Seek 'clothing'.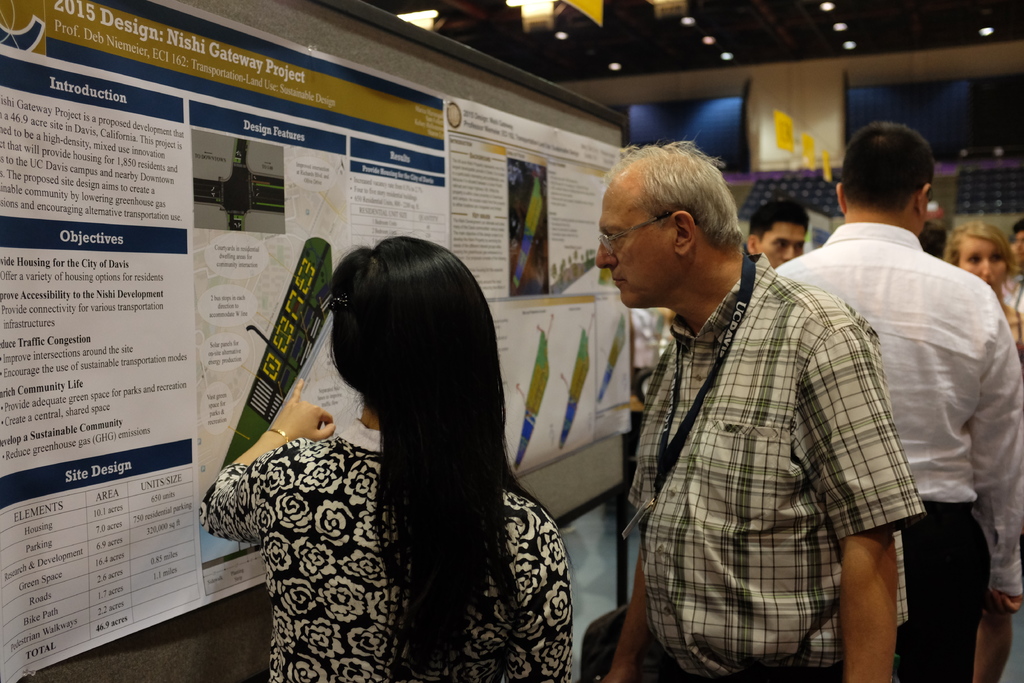
box(191, 299, 595, 677).
